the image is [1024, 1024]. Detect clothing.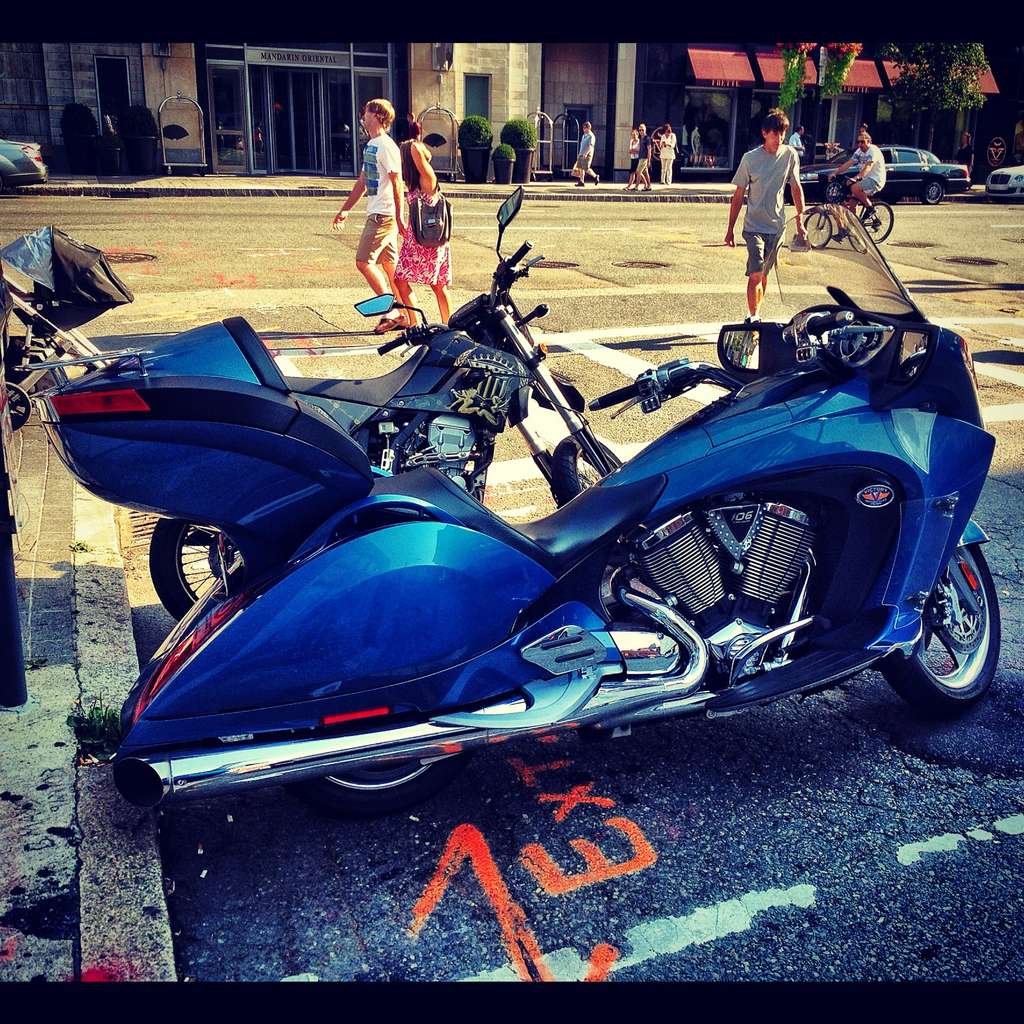
Detection: bbox=(853, 142, 885, 194).
